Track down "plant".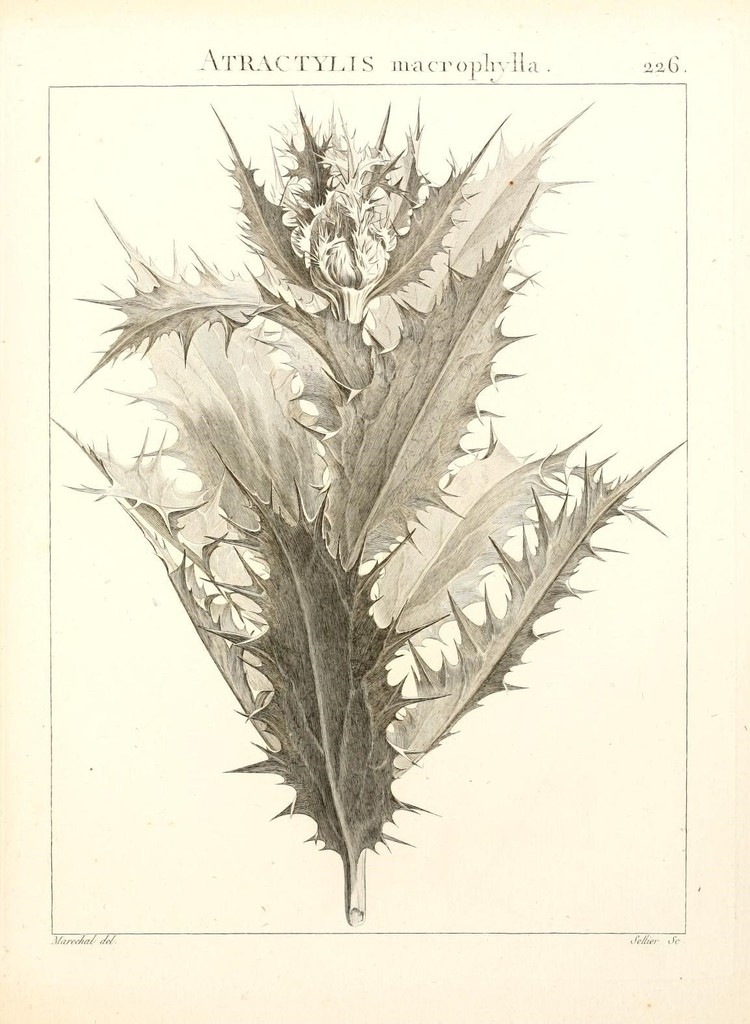
Tracked to Rect(12, 33, 717, 951).
